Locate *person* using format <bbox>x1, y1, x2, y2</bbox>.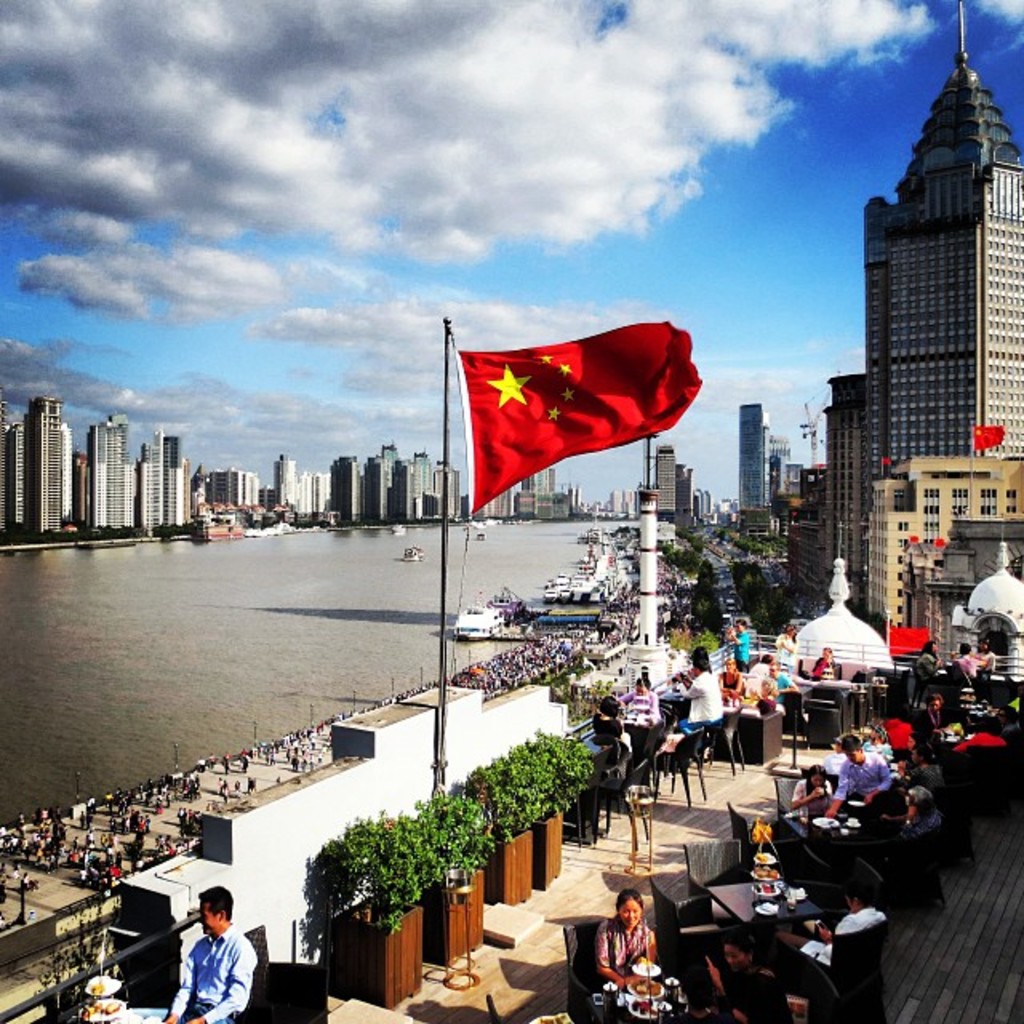
<bbox>800, 867, 882, 976</bbox>.
